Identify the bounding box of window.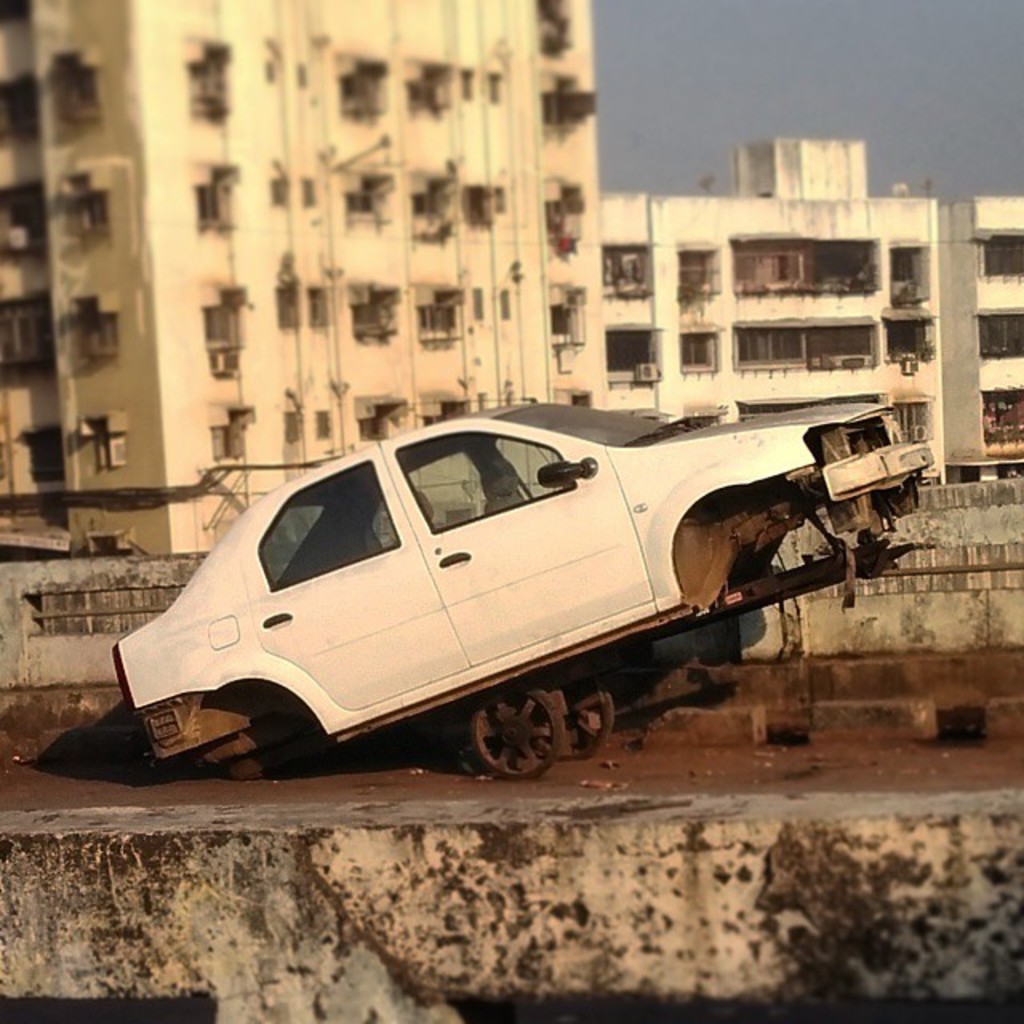
bbox=[984, 230, 1022, 280].
